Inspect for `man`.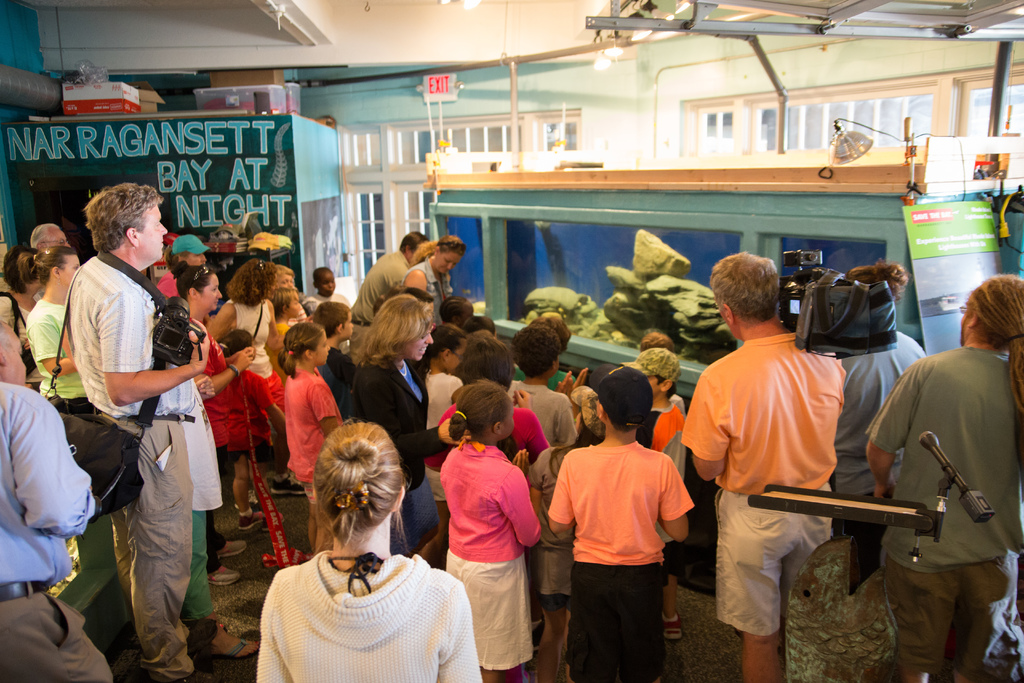
Inspection: x1=0 y1=317 x2=122 y2=682.
